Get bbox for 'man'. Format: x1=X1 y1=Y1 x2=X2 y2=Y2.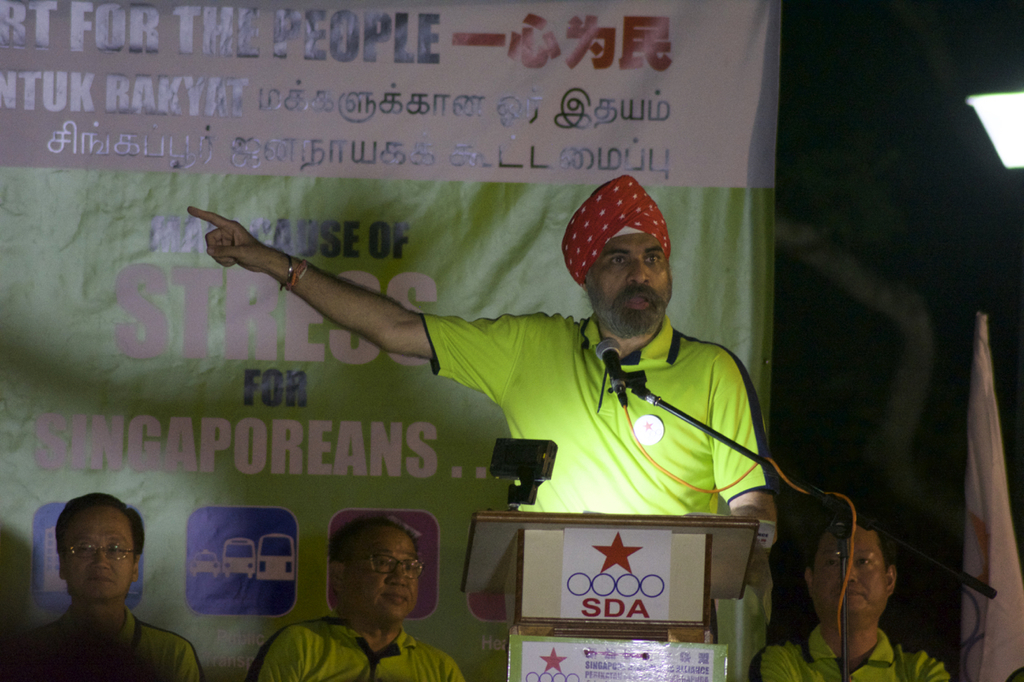
x1=17 y1=501 x2=174 y2=680.
